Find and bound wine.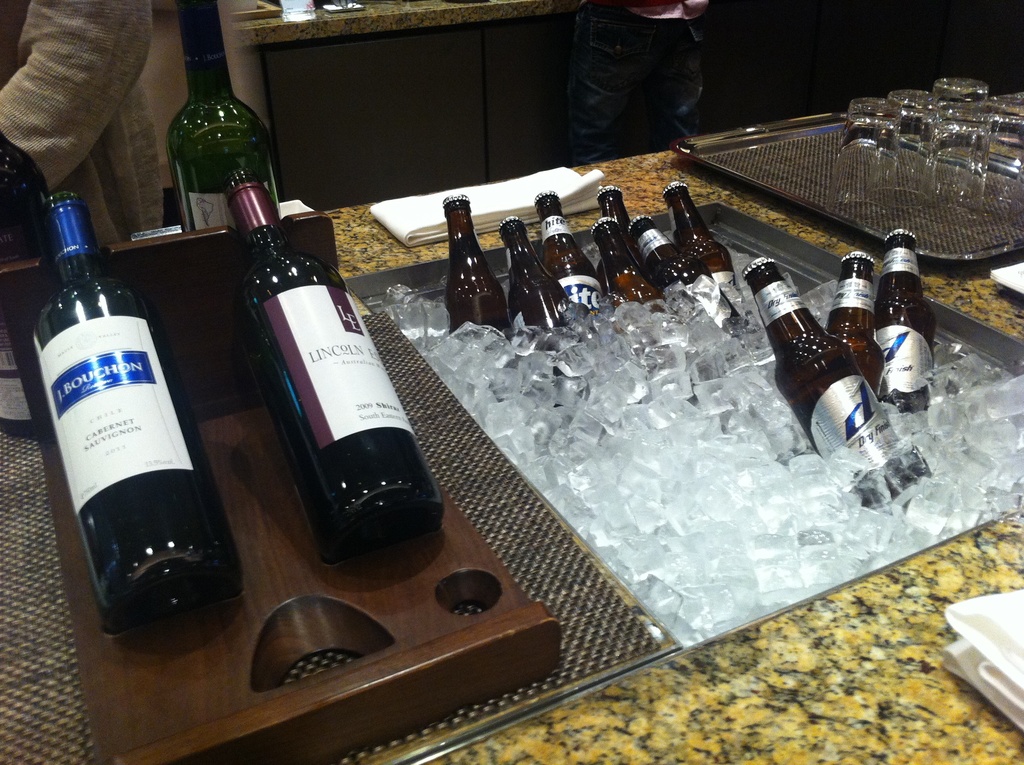
Bound: [437,182,516,350].
